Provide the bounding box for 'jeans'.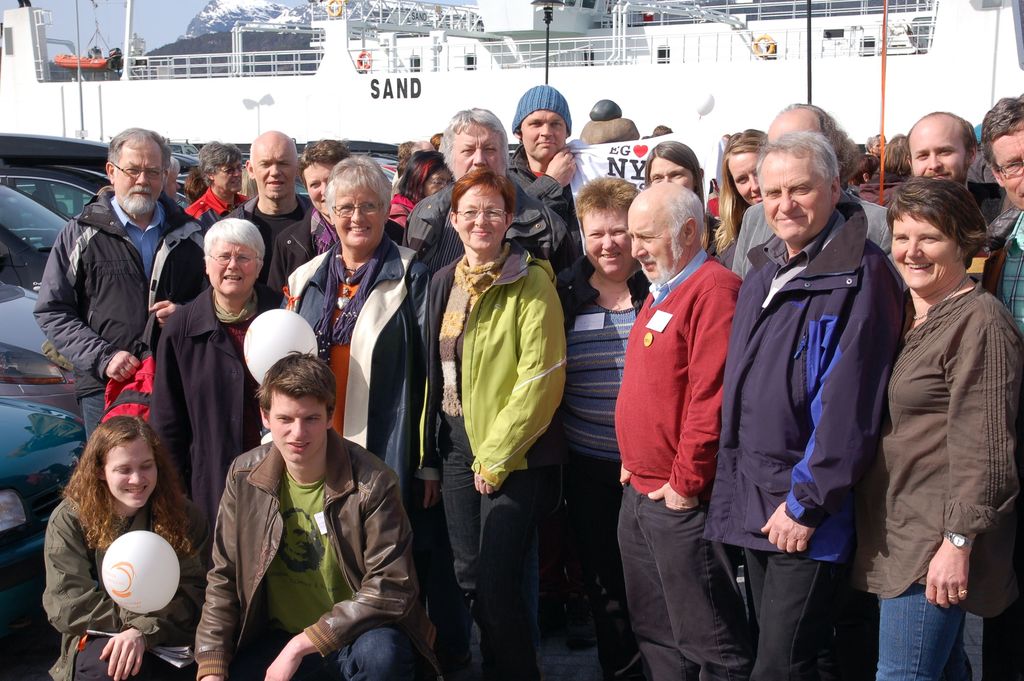
x1=445 y1=450 x2=541 y2=680.
